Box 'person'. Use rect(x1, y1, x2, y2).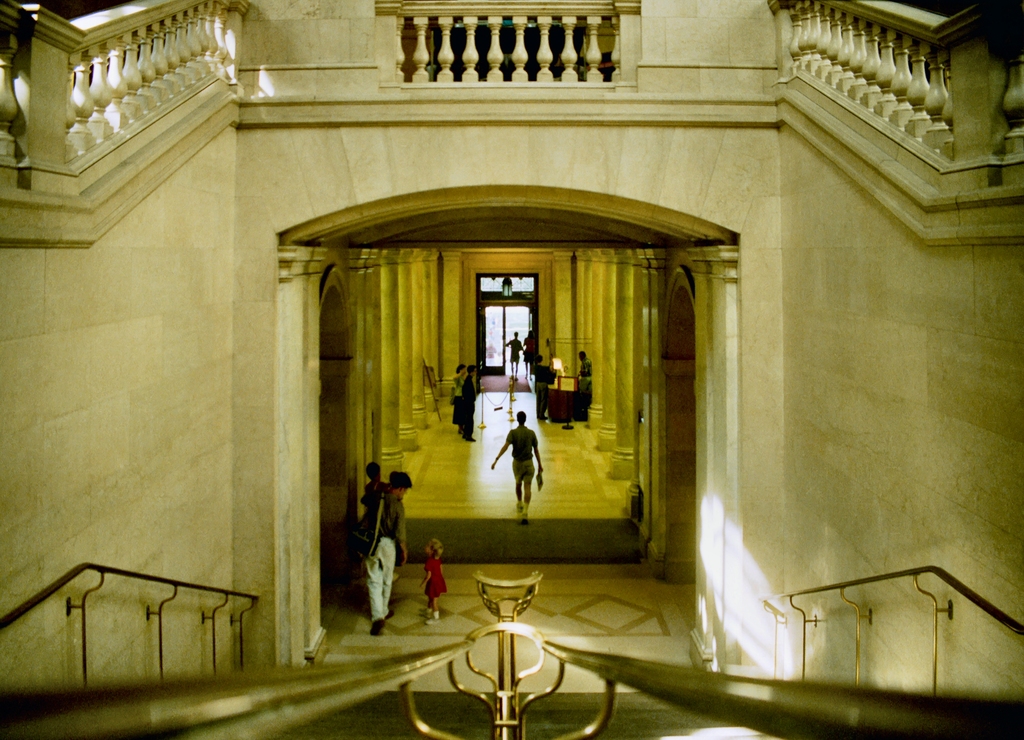
rect(532, 354, 551, 420).
